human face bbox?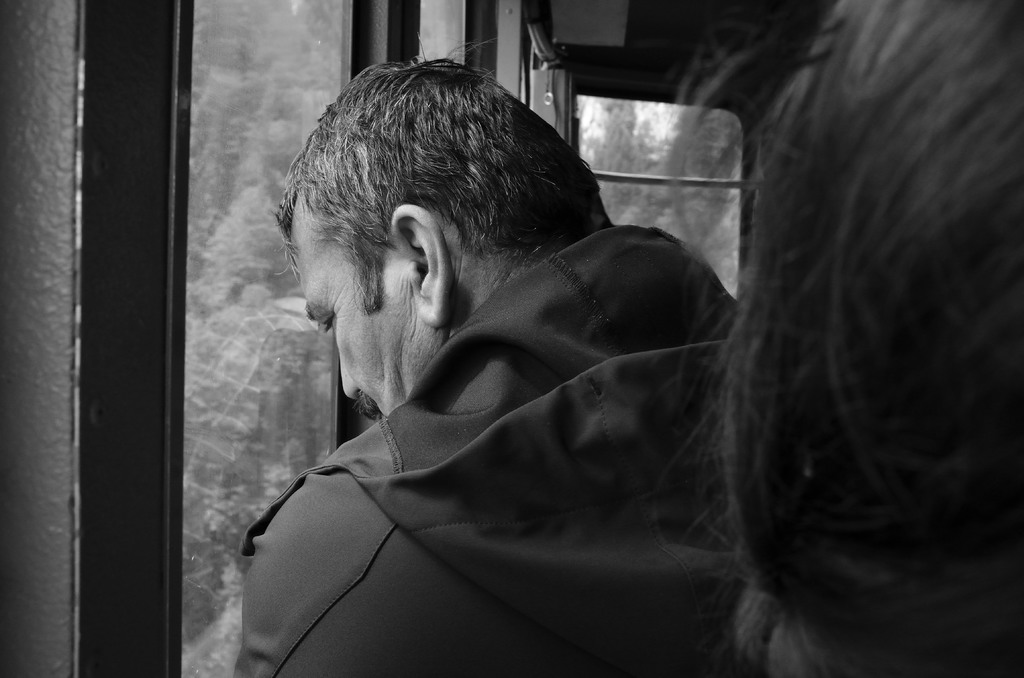
(left=289, top=188, right=422, bottom=417)
